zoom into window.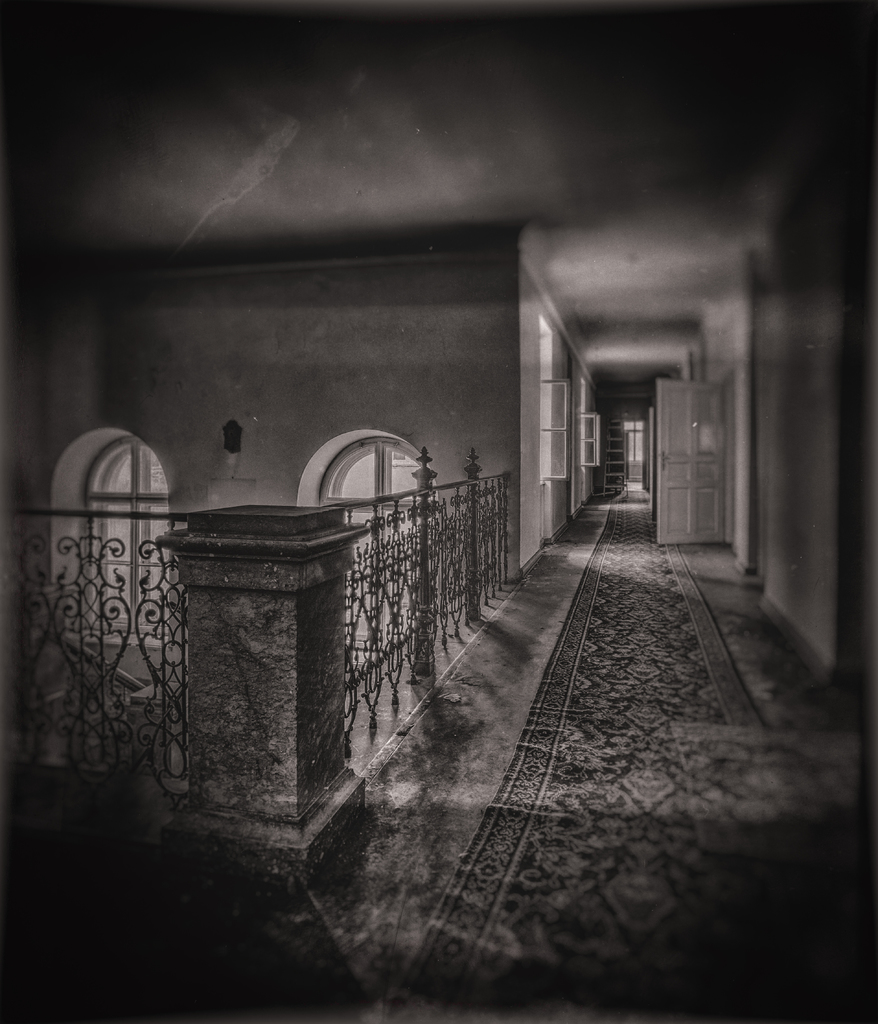
Zoom target: box(535, 326, 569, 493).
